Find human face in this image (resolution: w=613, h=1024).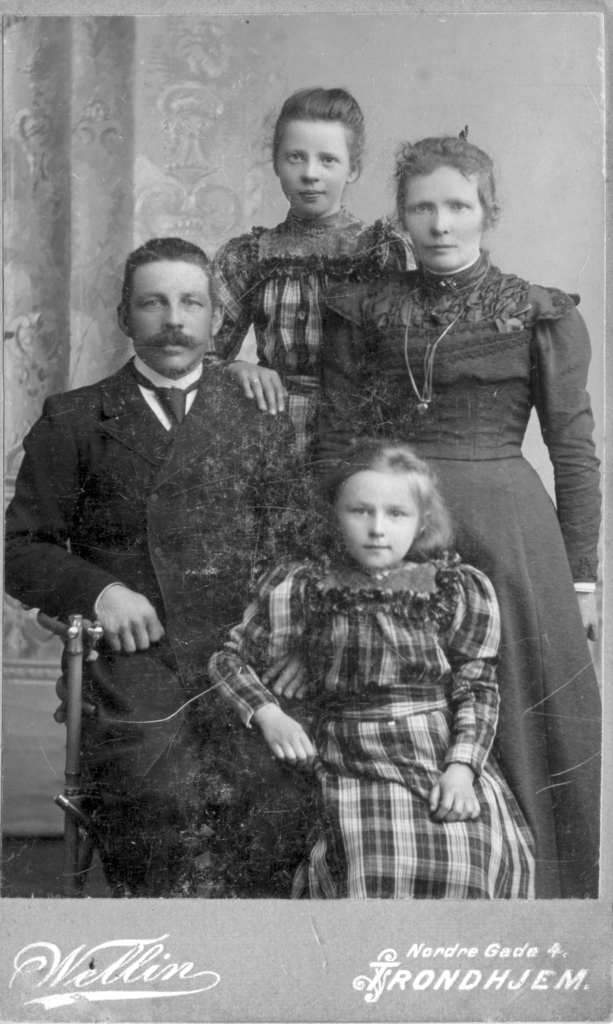
(131, 260, 211, 371).
